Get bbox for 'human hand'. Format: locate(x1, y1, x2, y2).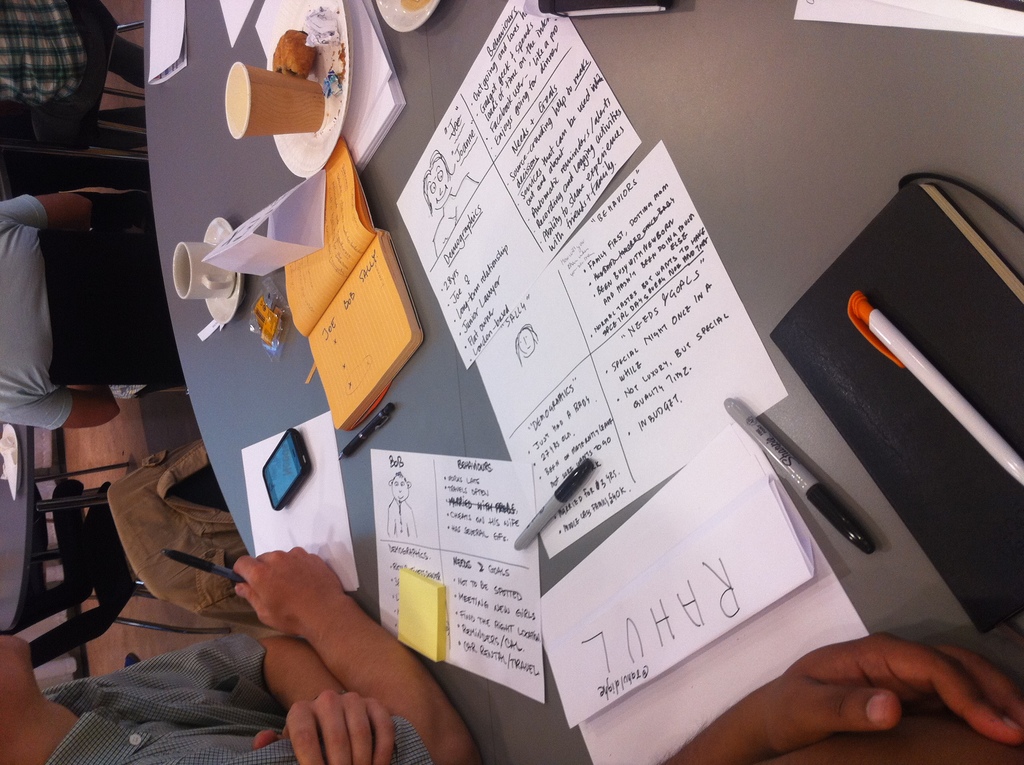
locate(250, 689, 401, 764).
